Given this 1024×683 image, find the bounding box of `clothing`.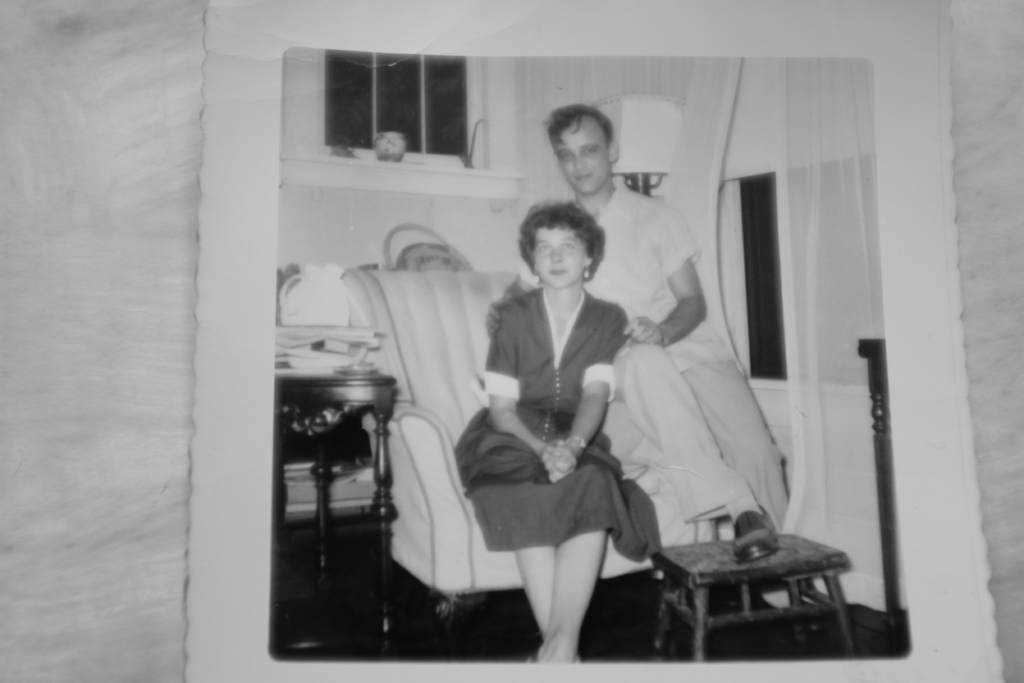
565,175,791,525.
